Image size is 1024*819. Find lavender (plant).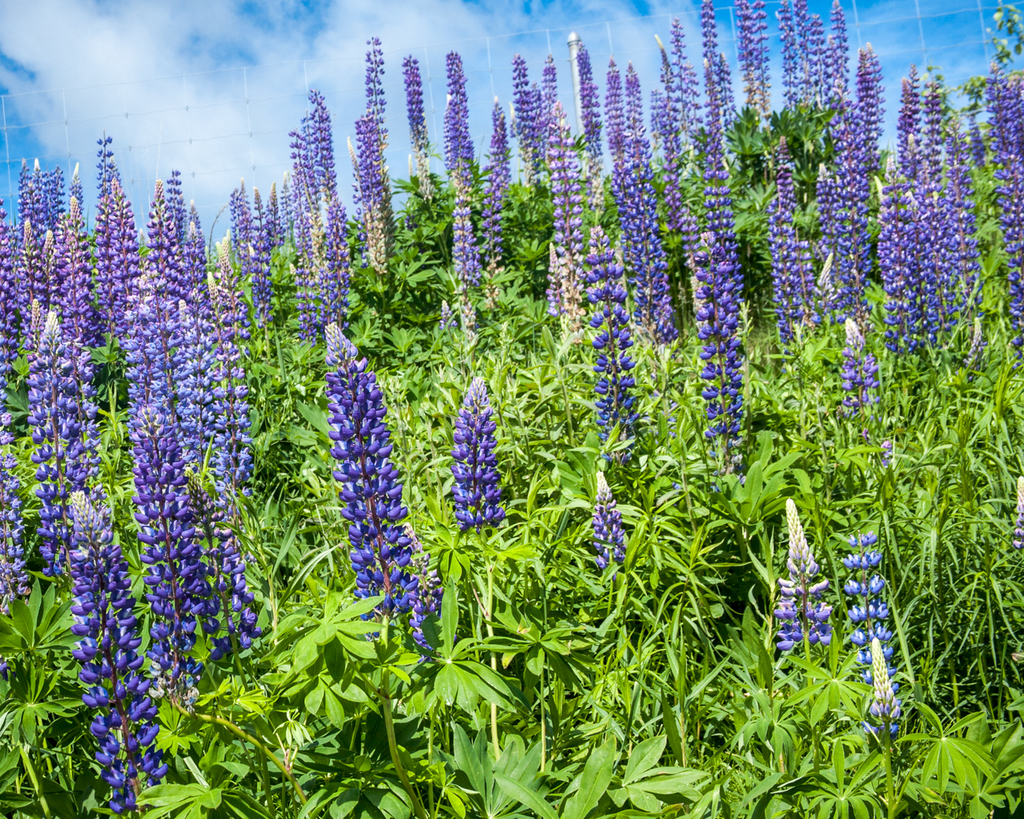
select_region(689, 231, 746, 491).
